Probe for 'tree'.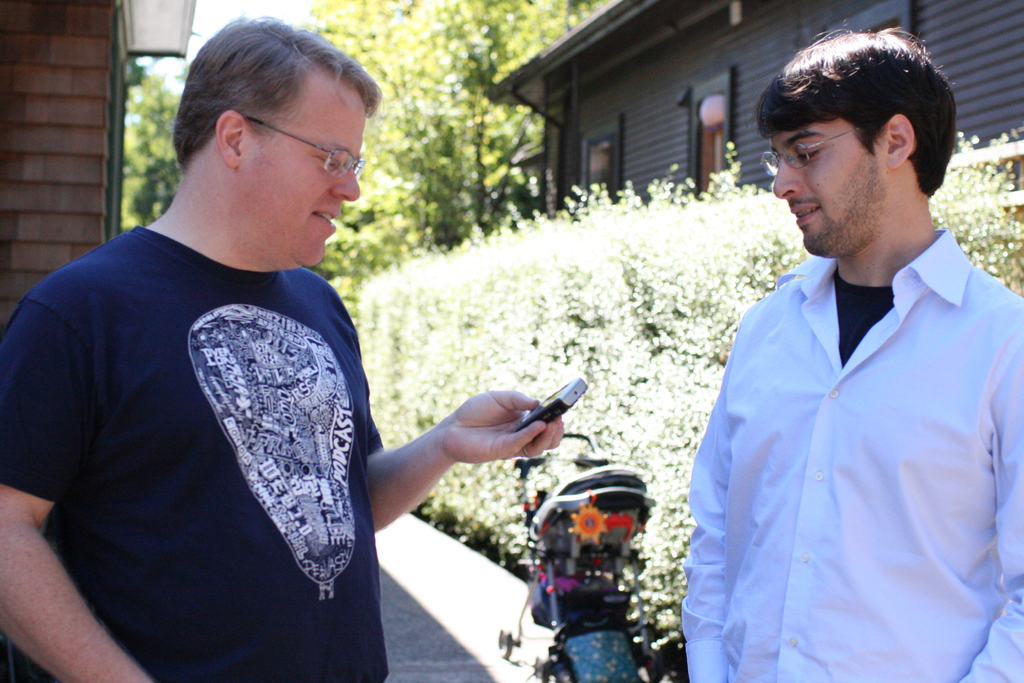
Probe result: box(125, 0, 591, 296).
